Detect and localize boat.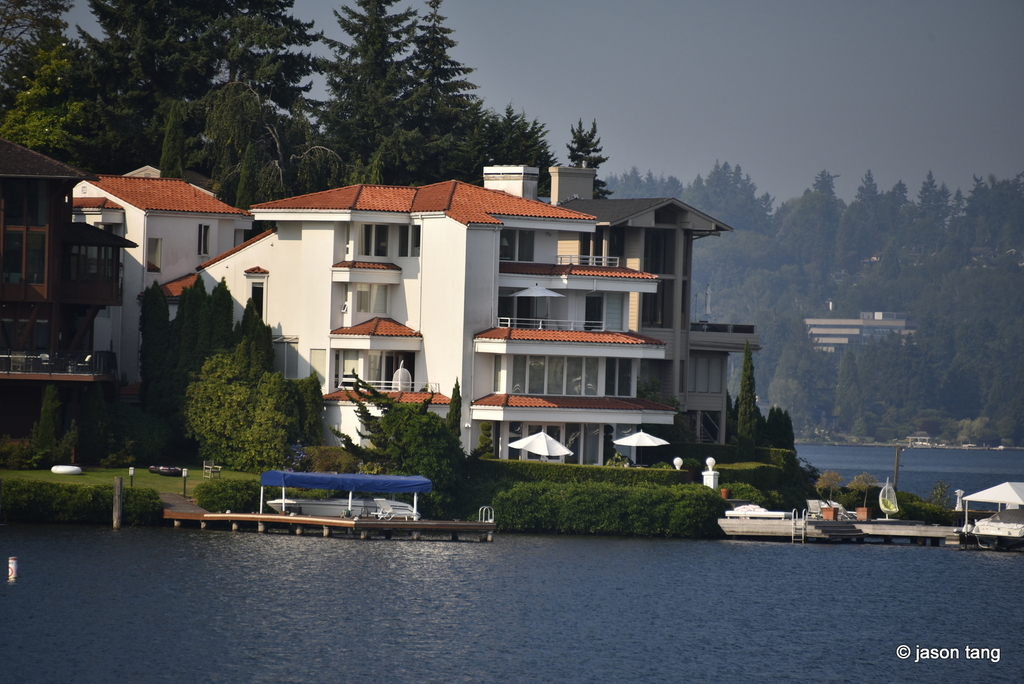
Localized at {"left": 966, "top": 488, "right": 1020, "bottom": 553}.
